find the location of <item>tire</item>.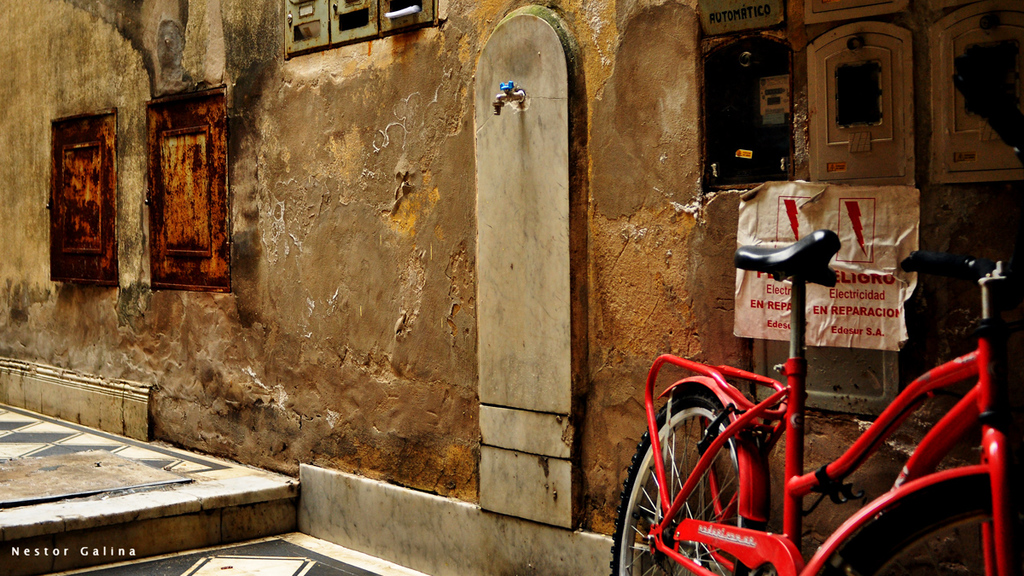
Location: 835 472 1023 575.
